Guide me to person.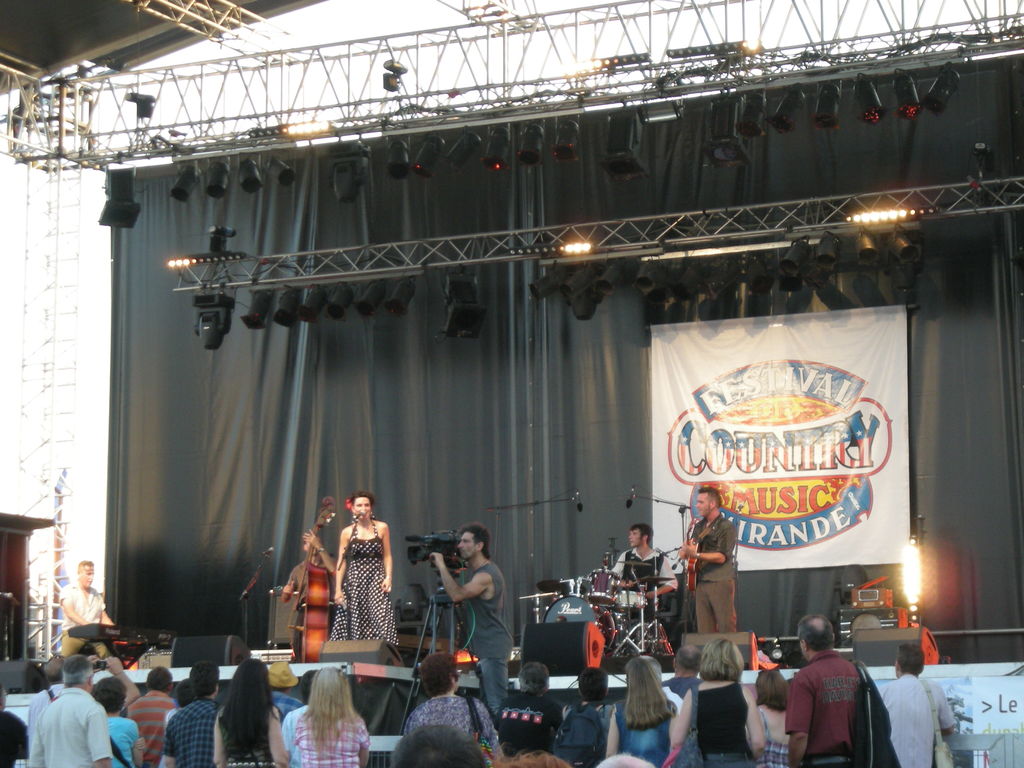
Guidance: [left=291, top=668, right=373, bottom=767].
